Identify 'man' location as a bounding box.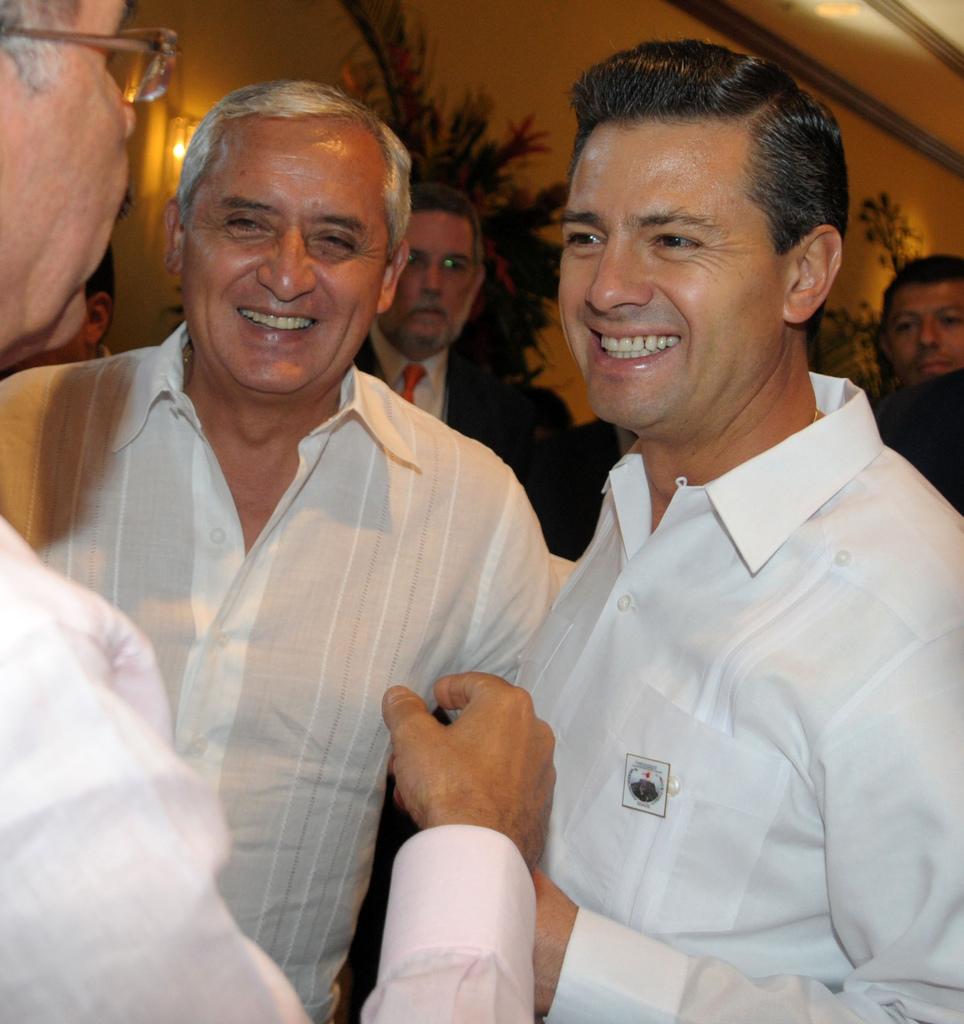
(left=877, top=255, right=963, bottom=388).
